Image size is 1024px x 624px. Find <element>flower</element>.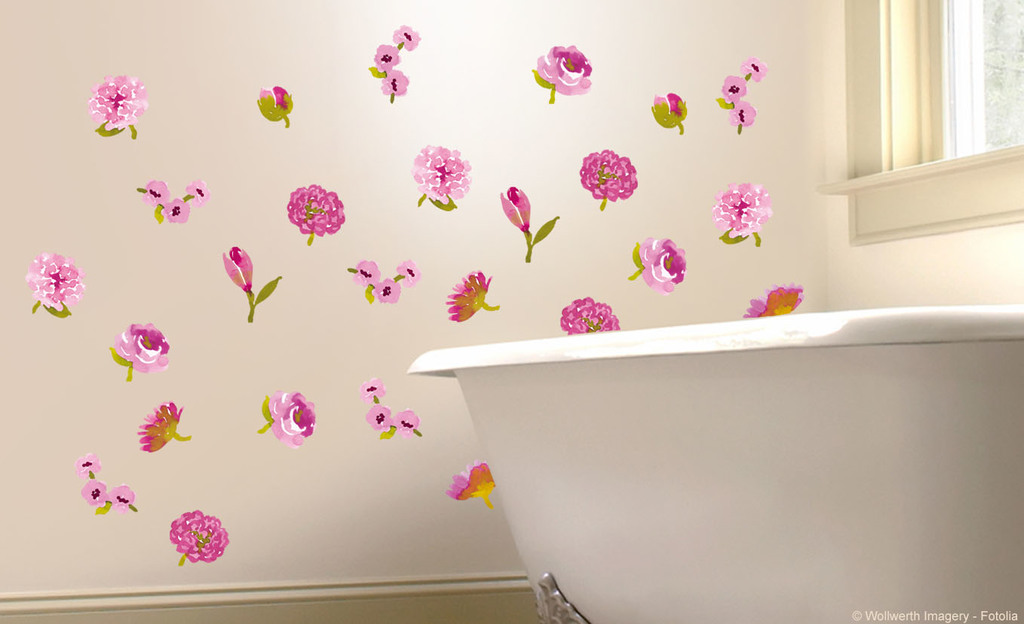
select_region(87, 73, 146, 129).
